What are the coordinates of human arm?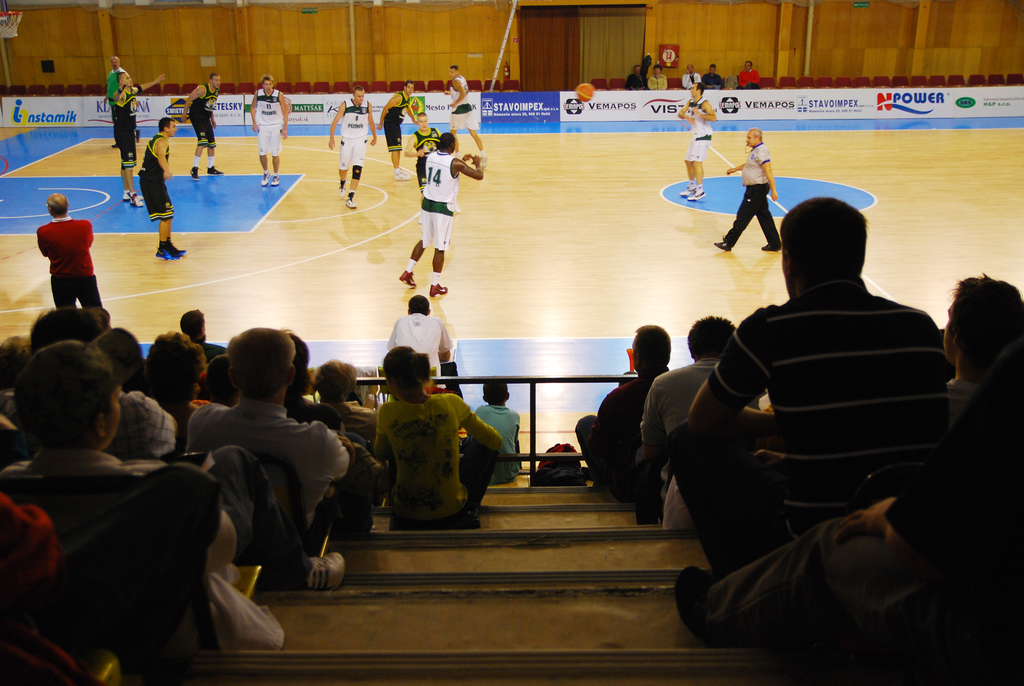
<region>376, 92, 401, 133</region>.
